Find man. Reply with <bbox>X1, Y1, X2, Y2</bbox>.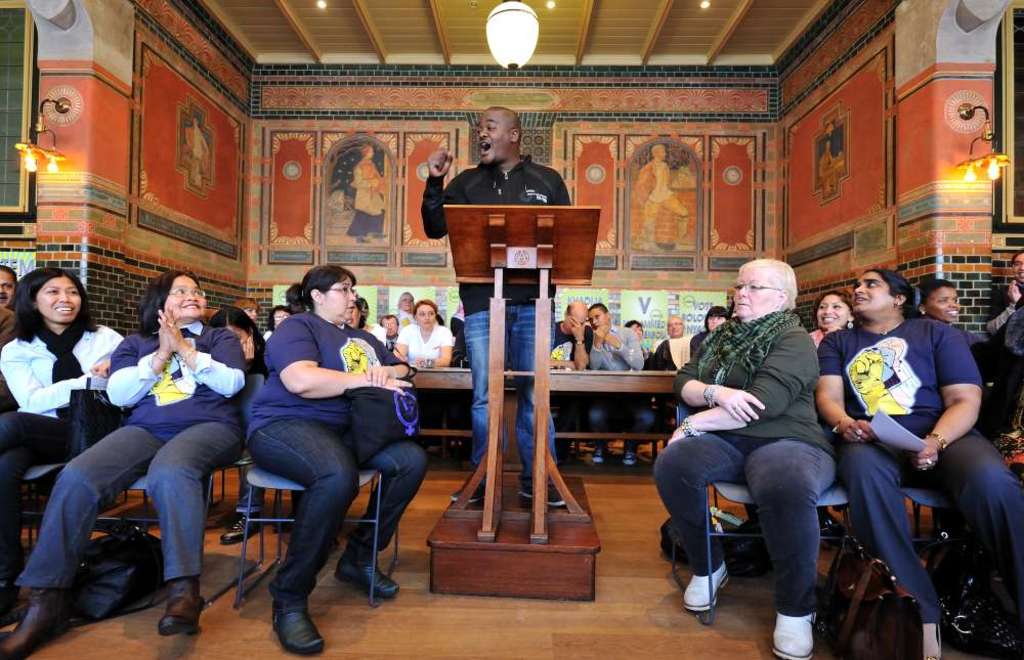
<bbox>986, 253, 1023, 356</bbox>.
